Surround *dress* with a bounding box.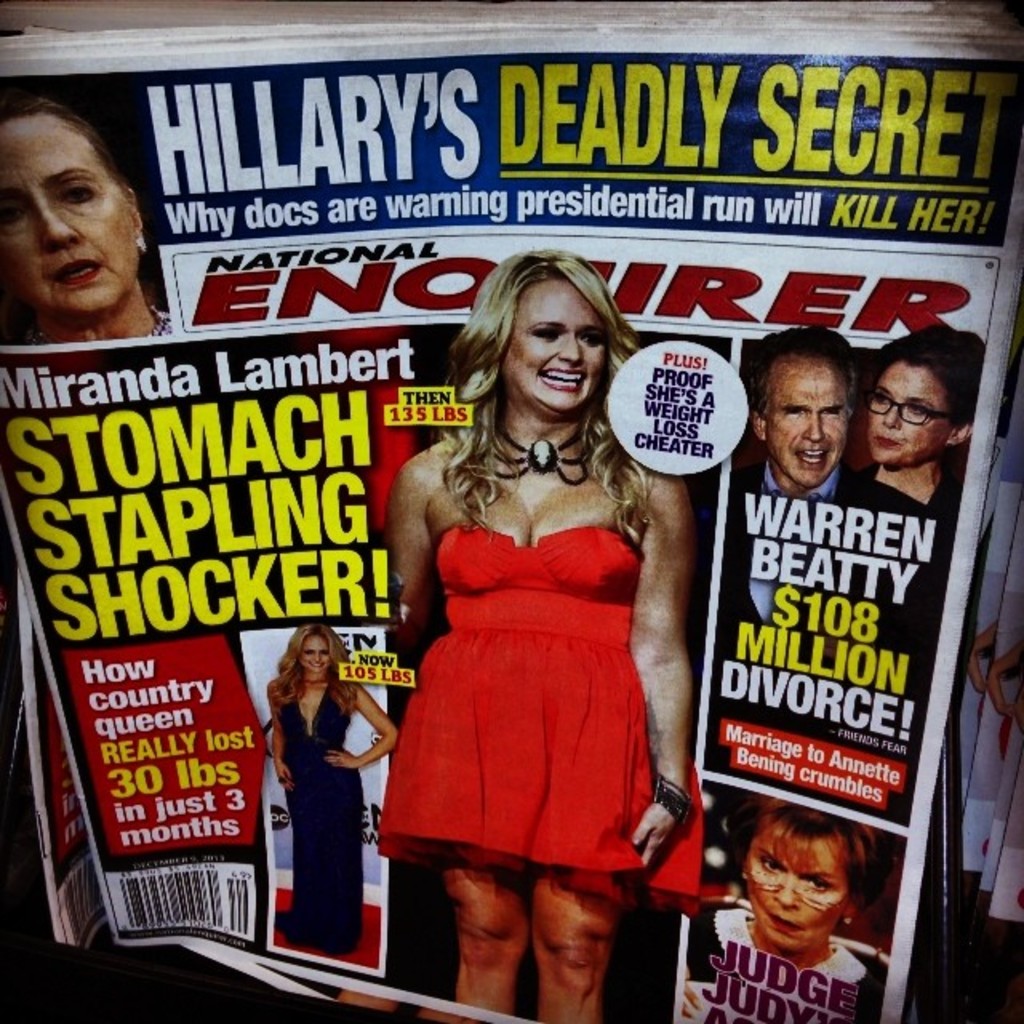
(x1=277, y1=678, x2=365, y2=952).
